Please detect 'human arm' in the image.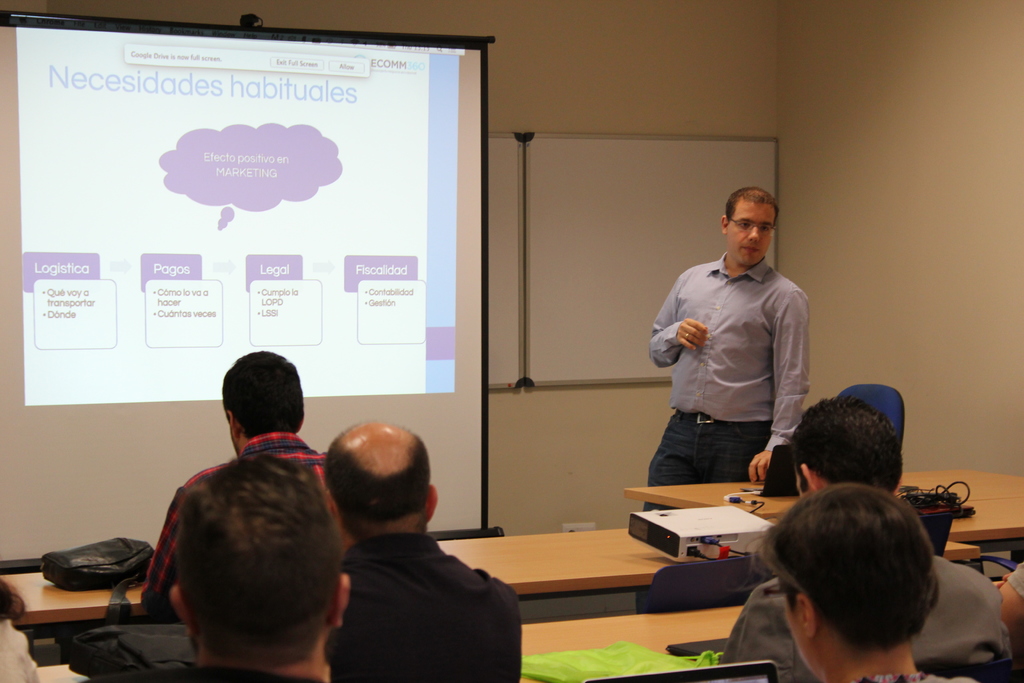
bbox=[141, 483, 198, 614].
